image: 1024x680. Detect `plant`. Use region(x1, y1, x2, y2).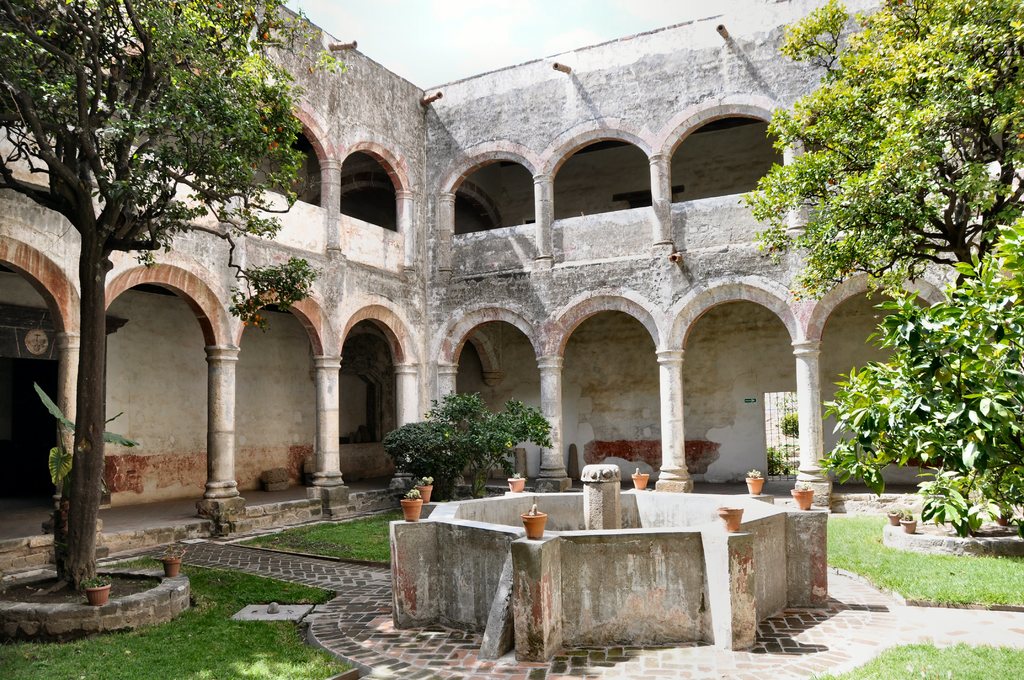
region(902, 509, 921, 521).
